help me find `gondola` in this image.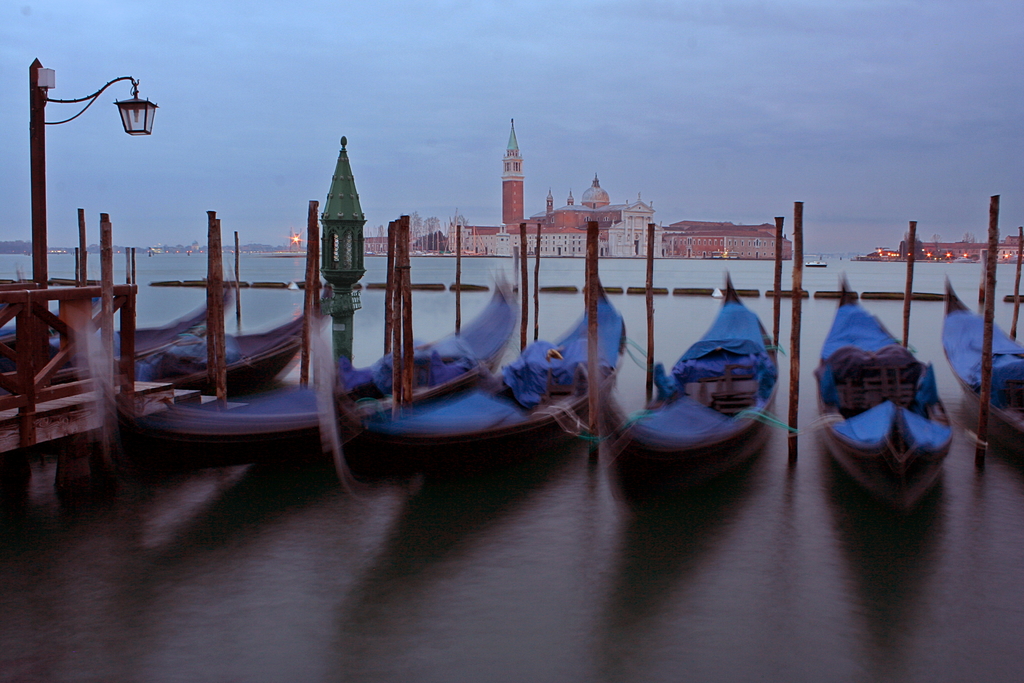
Found it: Rect(598, 273, 786, 497).
